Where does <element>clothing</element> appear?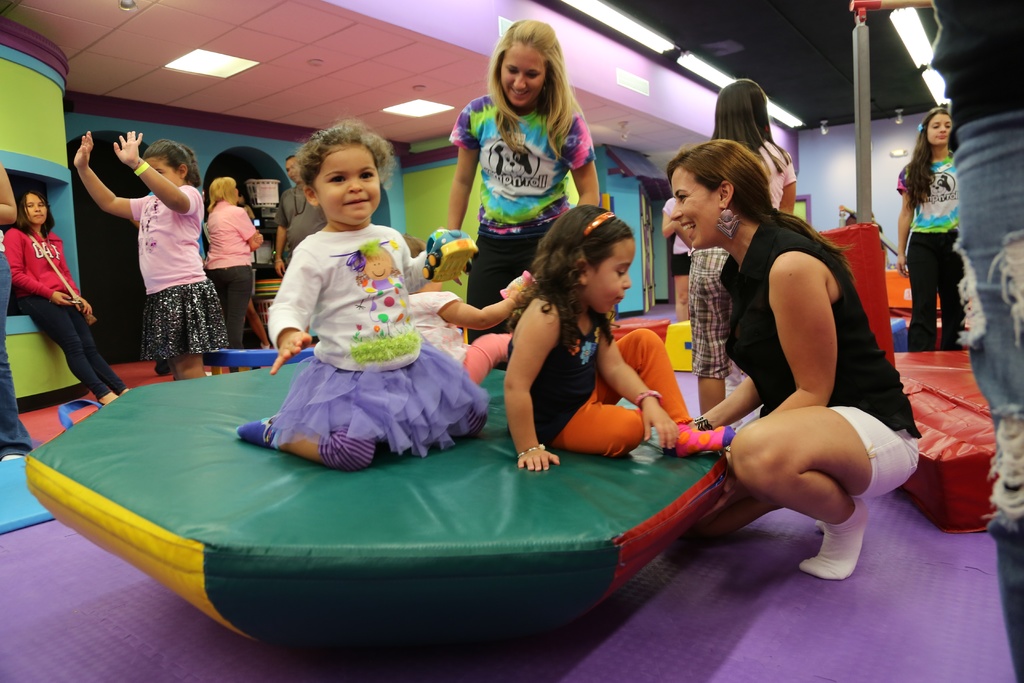
Appears at (left=261, top=222, right=435, bottom=457).
